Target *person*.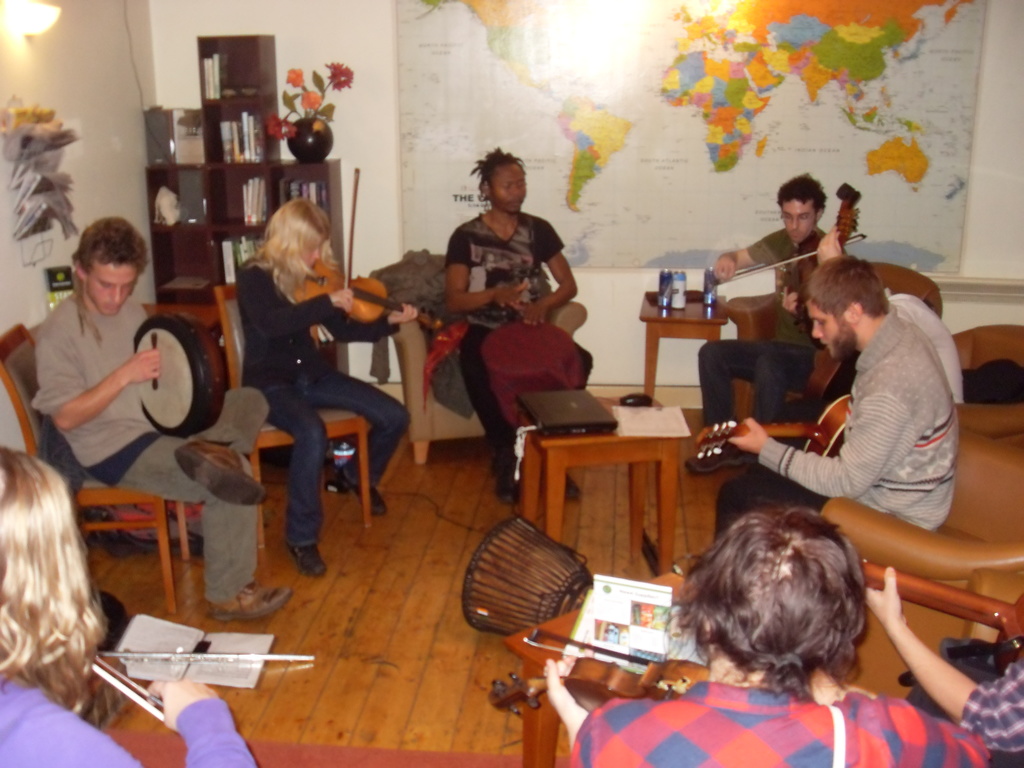
Target region: x1=23 y1=208 x2=289 y2=610.
